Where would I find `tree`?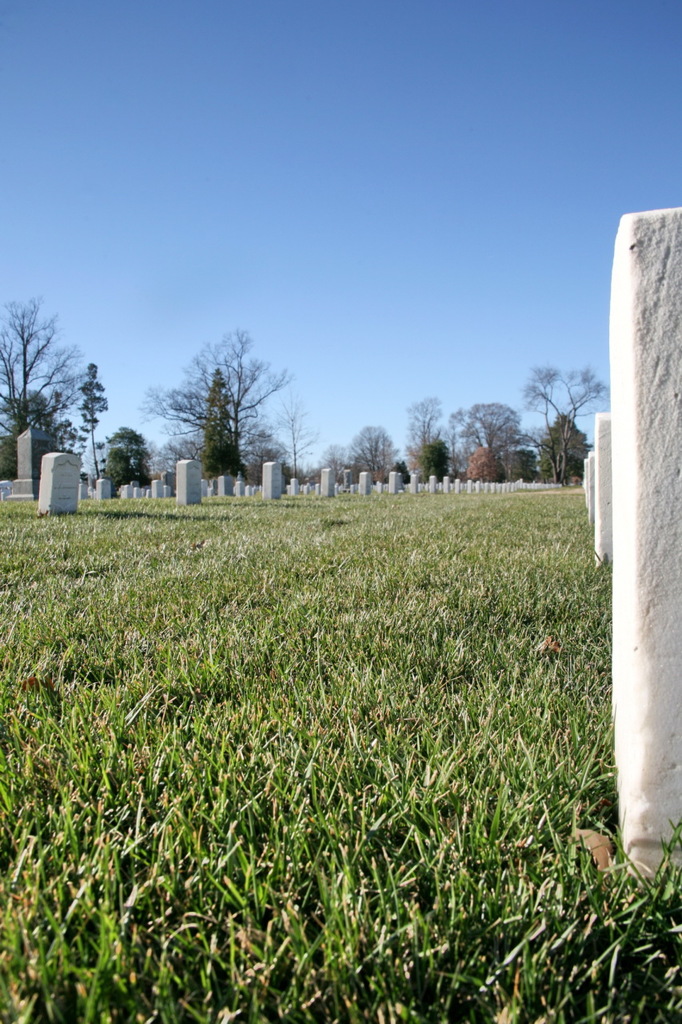
At [498, 442, 529, 488].
